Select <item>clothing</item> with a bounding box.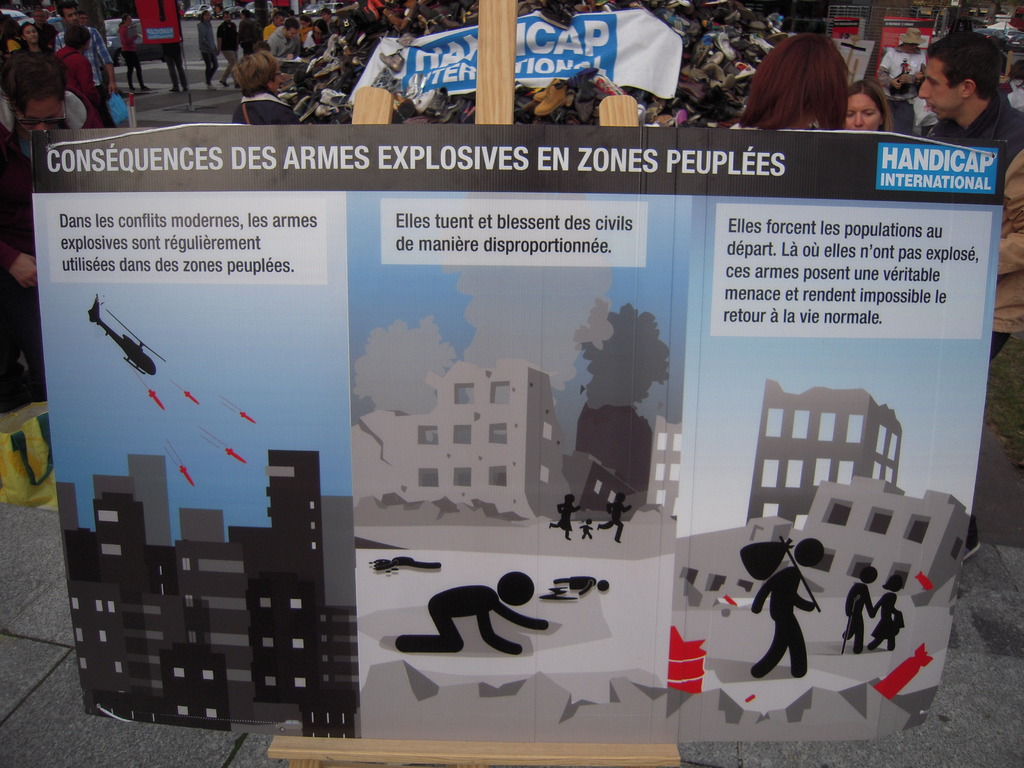
detection(120, 24, 146, 91).
